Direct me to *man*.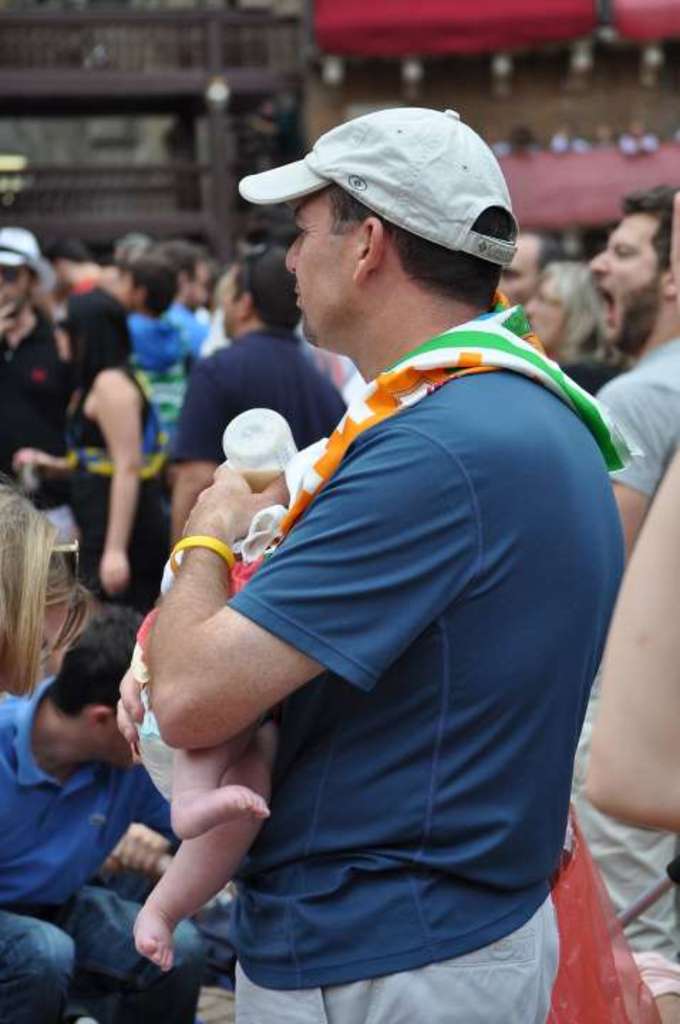
Direction: 164 238 353 553.
